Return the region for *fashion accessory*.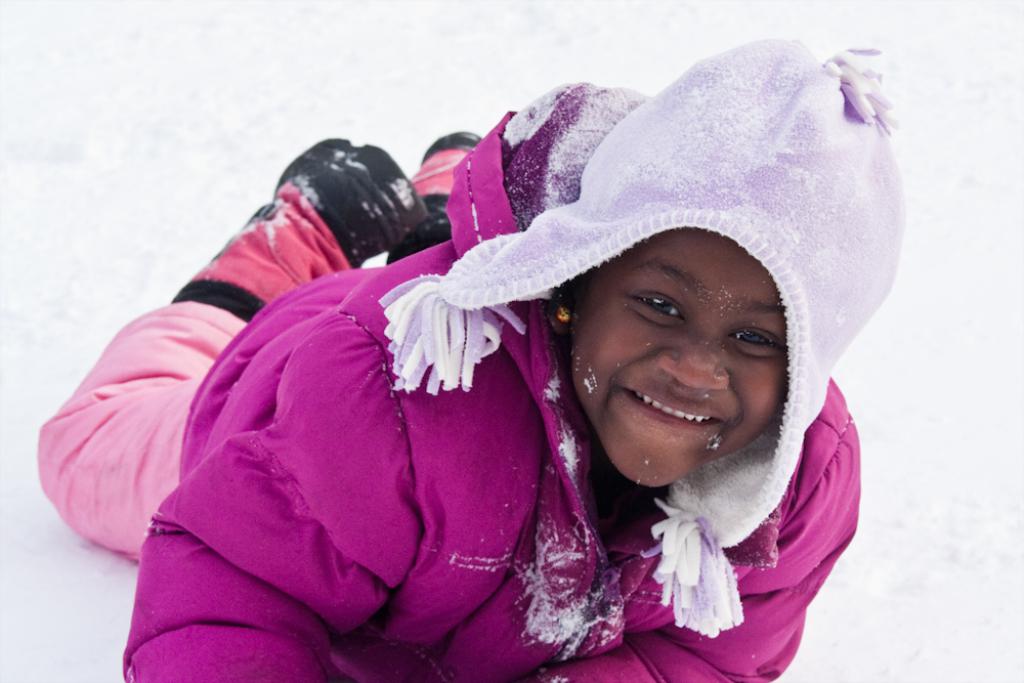
420 129 482 159.
